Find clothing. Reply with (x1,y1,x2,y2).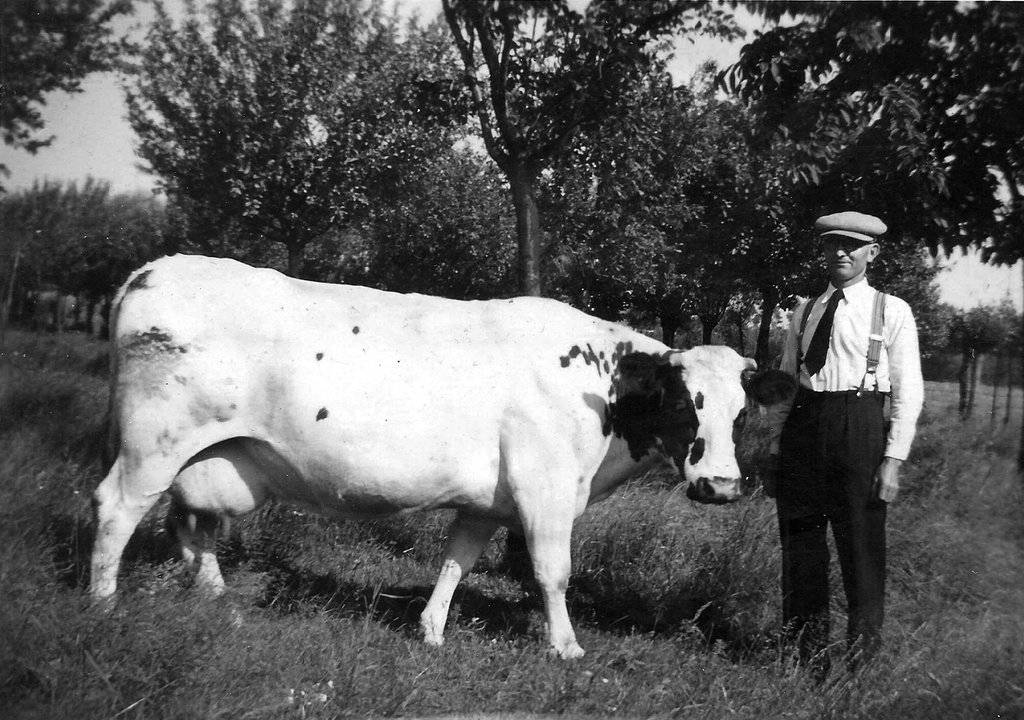
(762,222,930,650).
